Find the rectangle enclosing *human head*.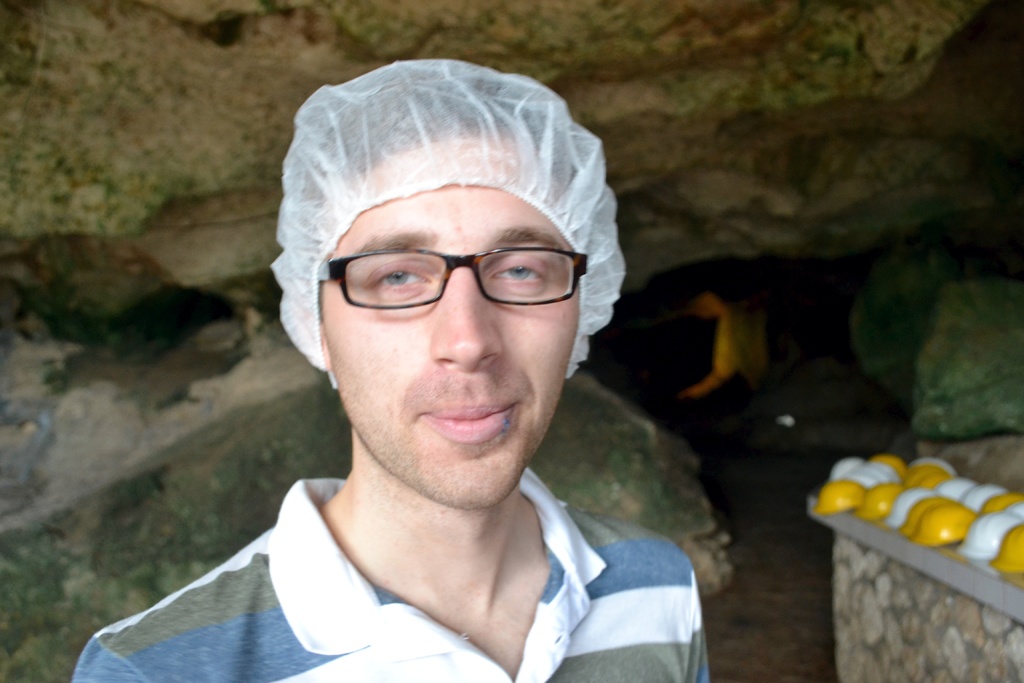
(271,57,628,511).
